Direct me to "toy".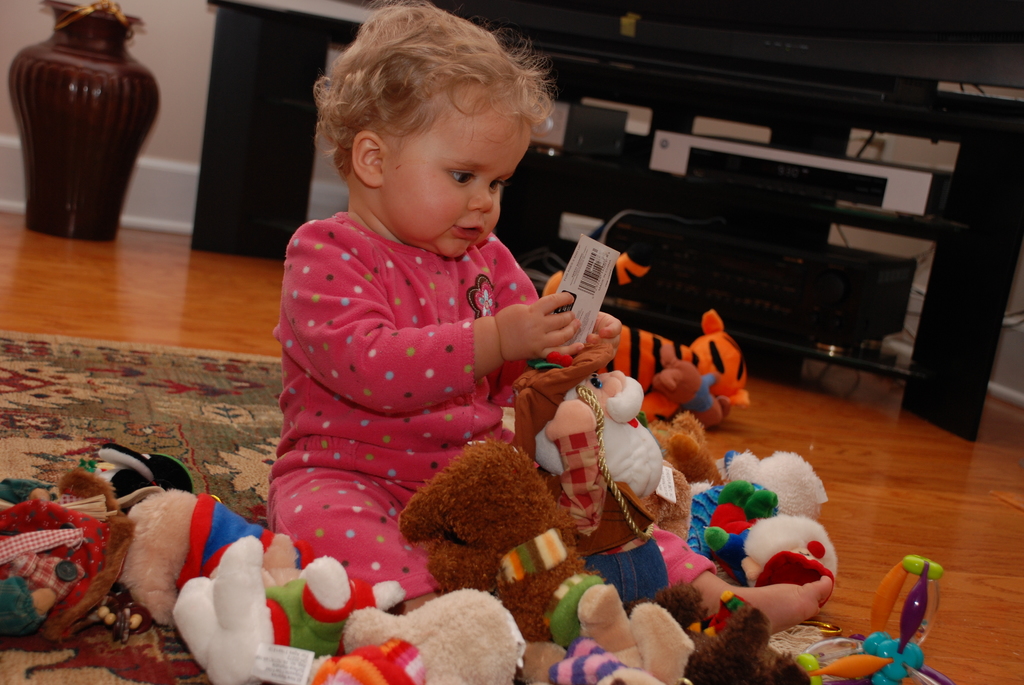
Direction: {"left": 696, "top": 473, "right": 824, "bottom": 607}.
